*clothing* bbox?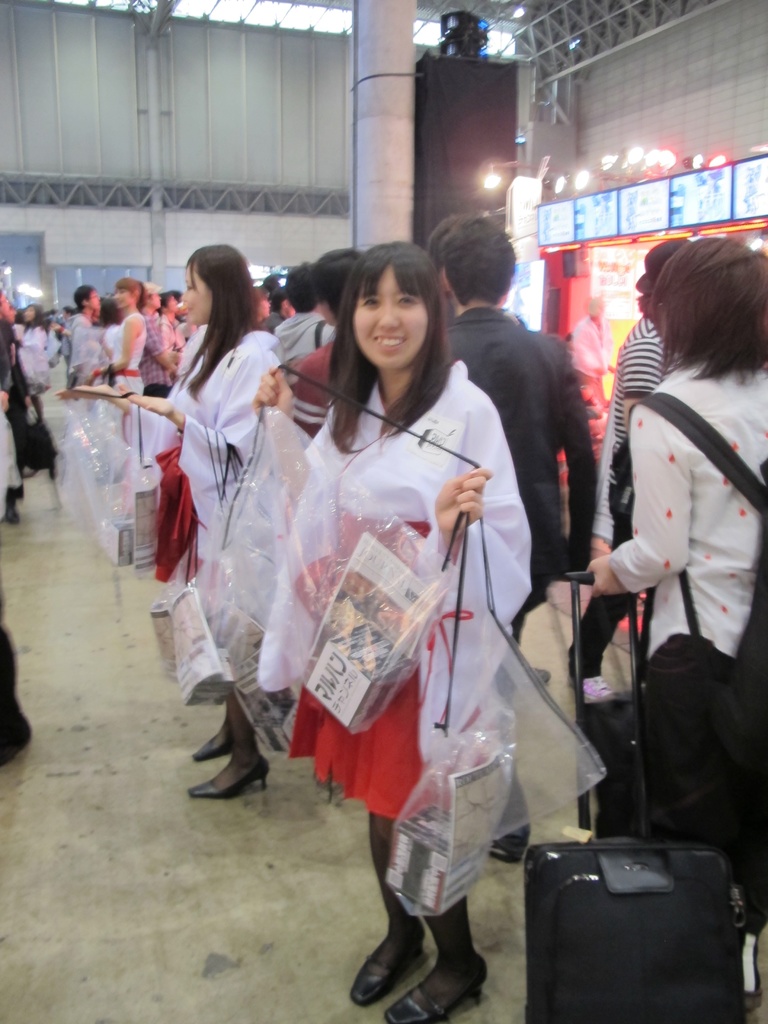
<box>601,316,662,521</box>
